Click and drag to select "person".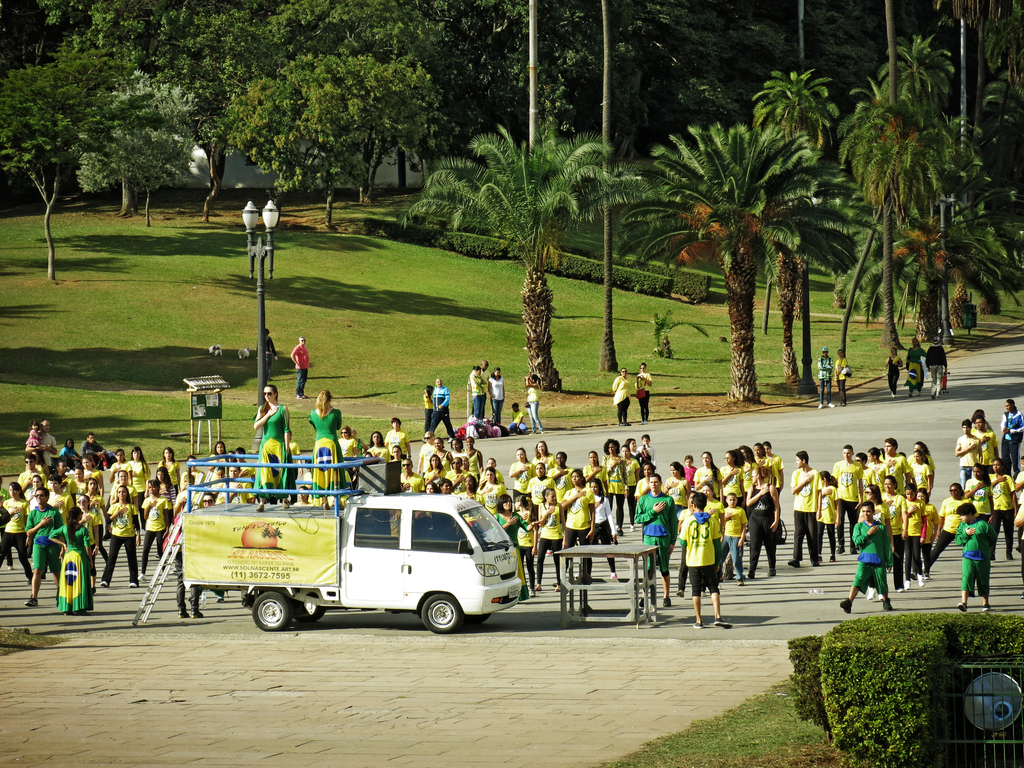
Selection: [834, 347, 850, 408].
